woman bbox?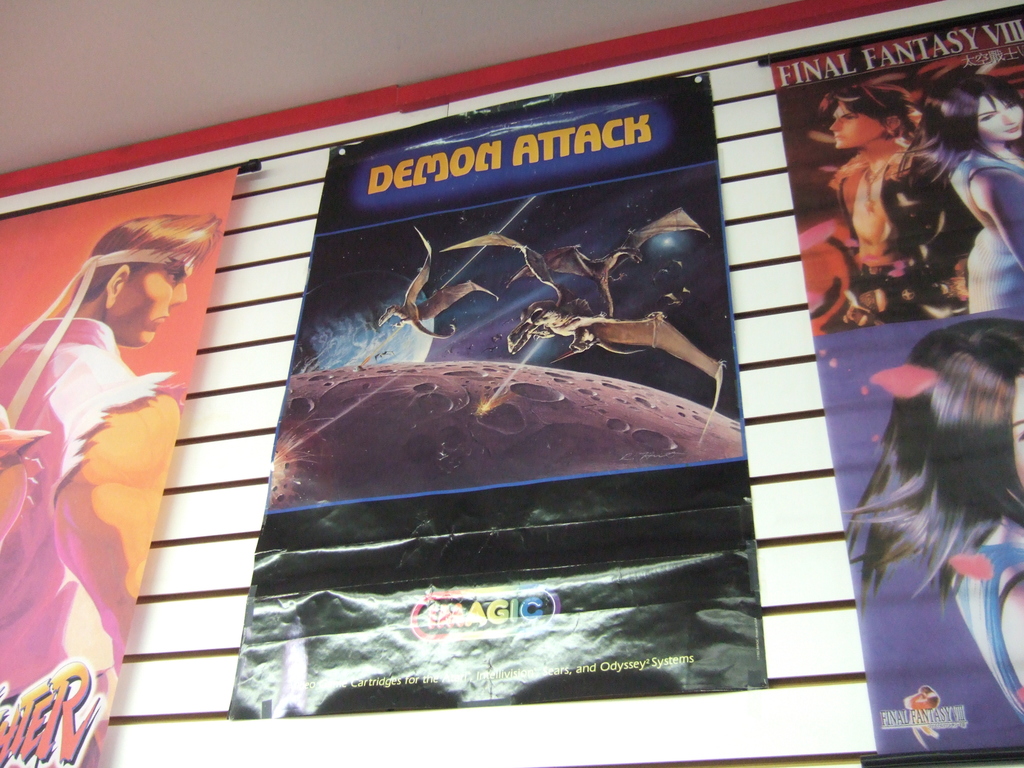
(895, 70, 1023, 308)
